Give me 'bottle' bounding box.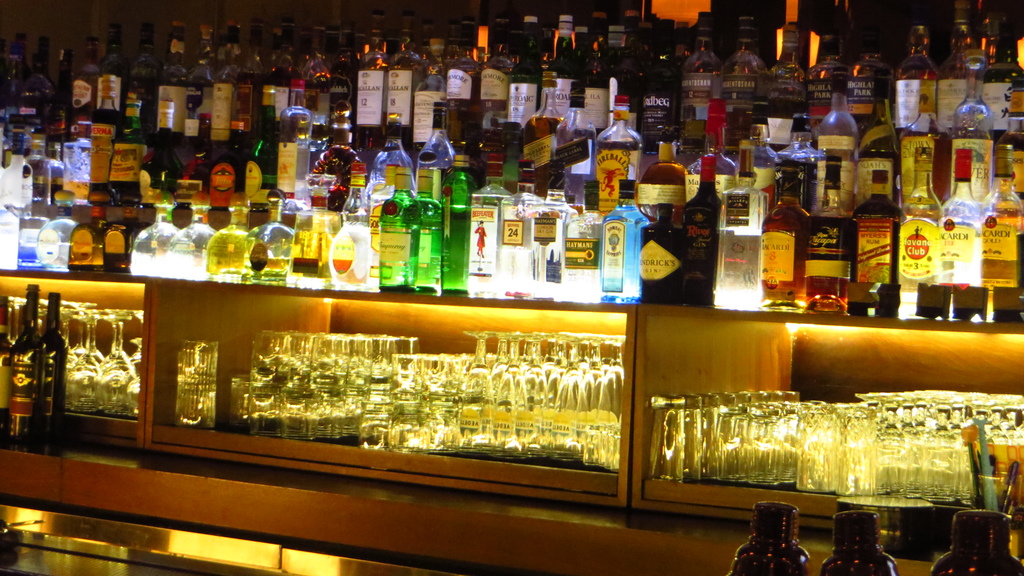
pyautogui.locateOnScreen(3, 279, 45, 454).
